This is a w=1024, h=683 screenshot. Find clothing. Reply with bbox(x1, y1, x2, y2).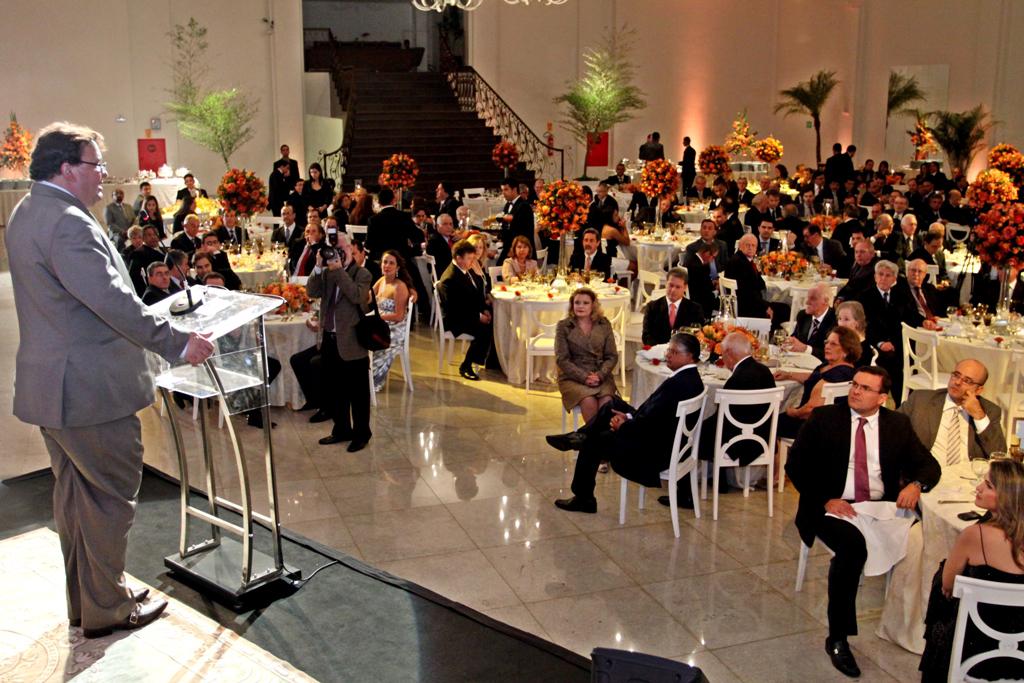
bbox(570, 364, 703, 500).
